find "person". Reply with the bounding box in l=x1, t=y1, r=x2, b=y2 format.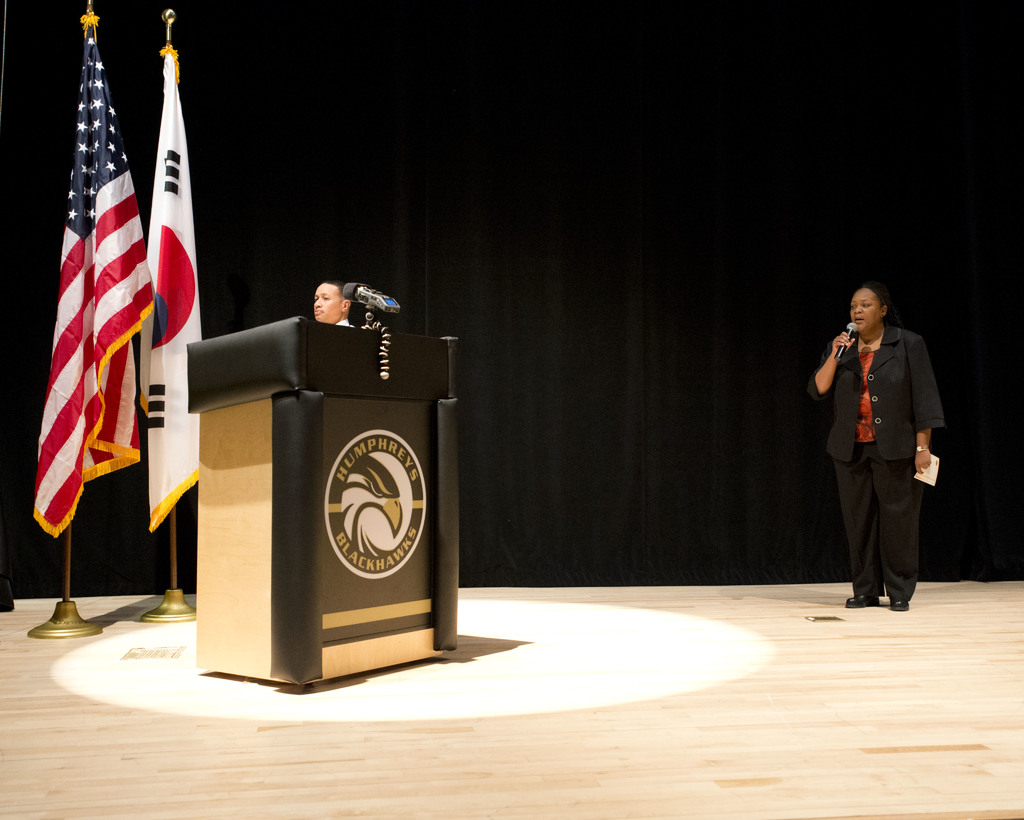
l=812, t=287, r=943, b=607.
